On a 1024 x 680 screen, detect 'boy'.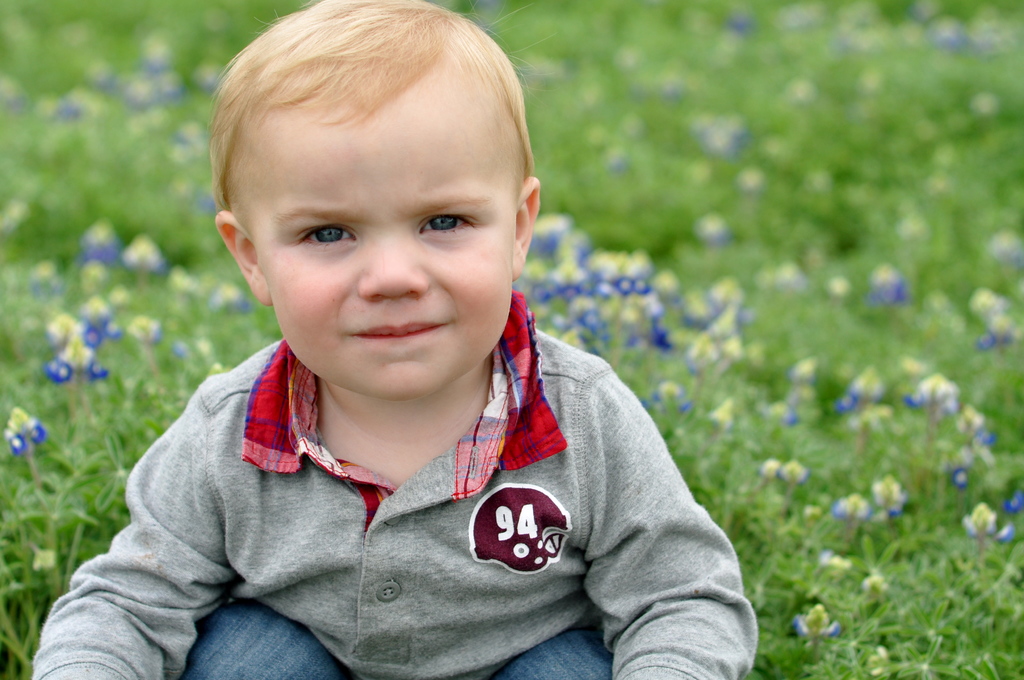
crop(54, 0, 701, 679).
